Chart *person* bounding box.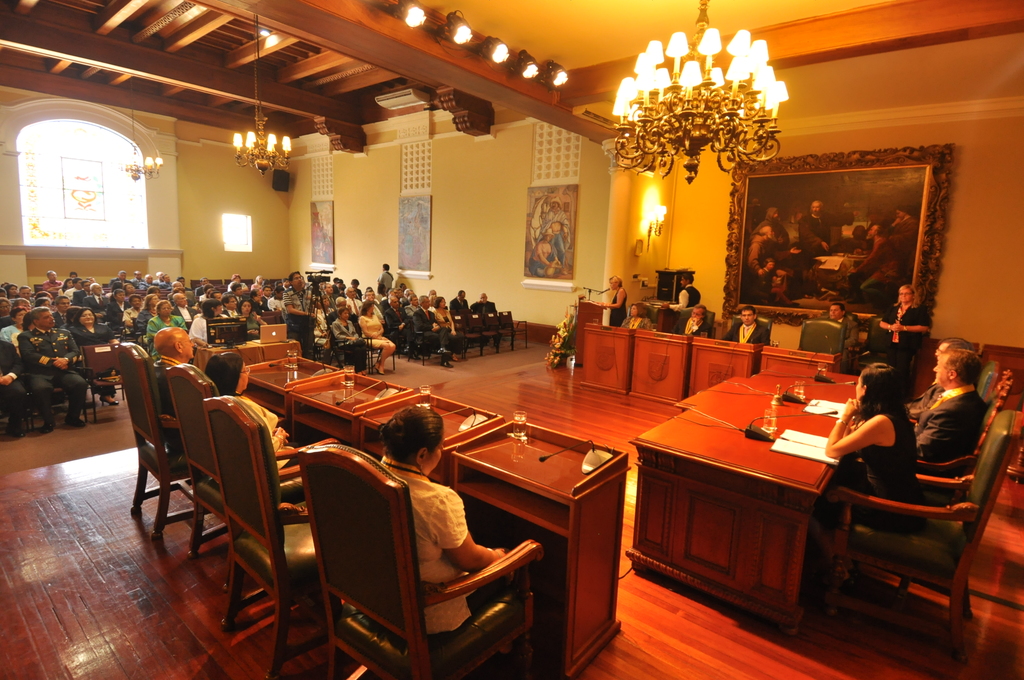
Charted: (x1=600, y1=279, x2=627, y2=324).
